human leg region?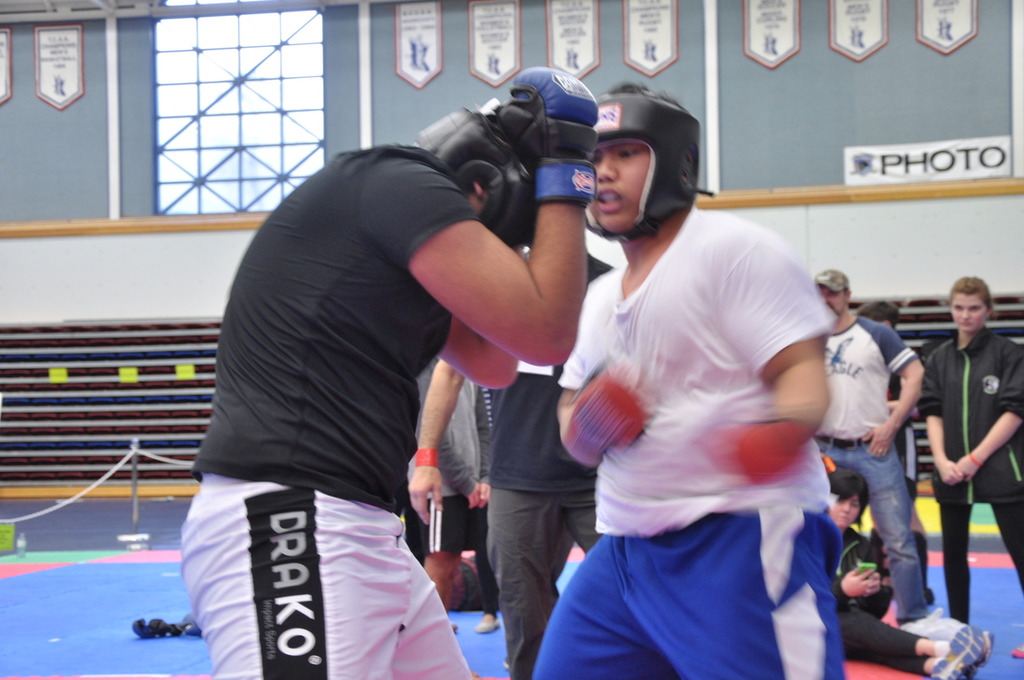
bbox(183, 483, 411, 679)
